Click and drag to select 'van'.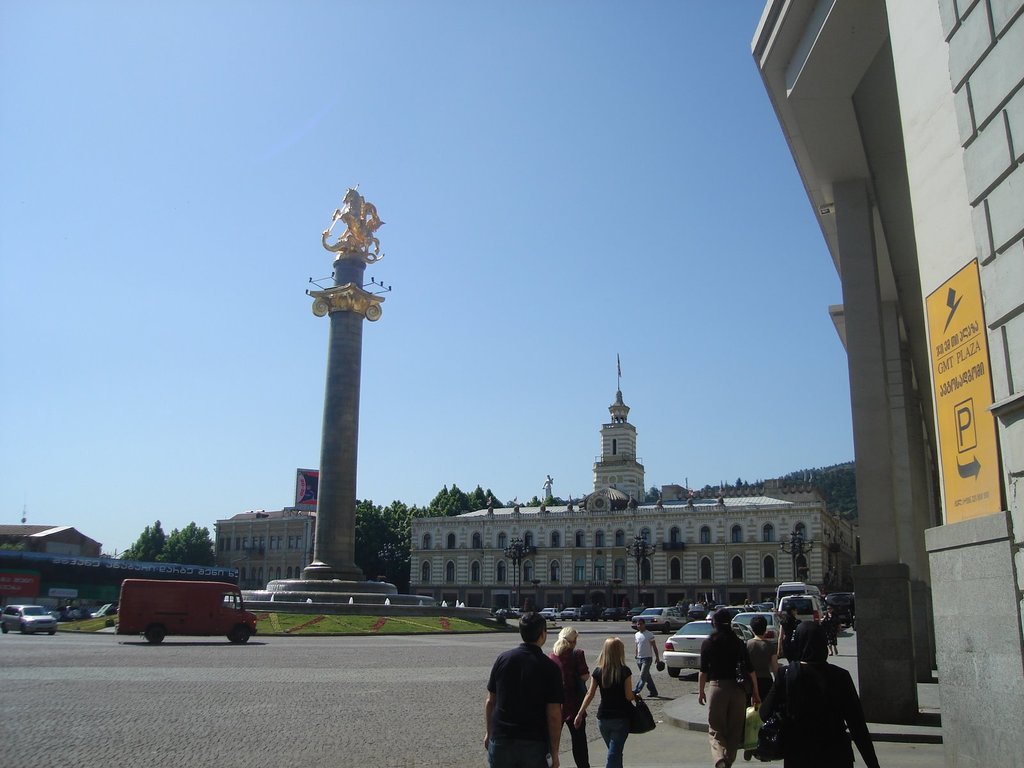
Selection: 819/590/854/630.
